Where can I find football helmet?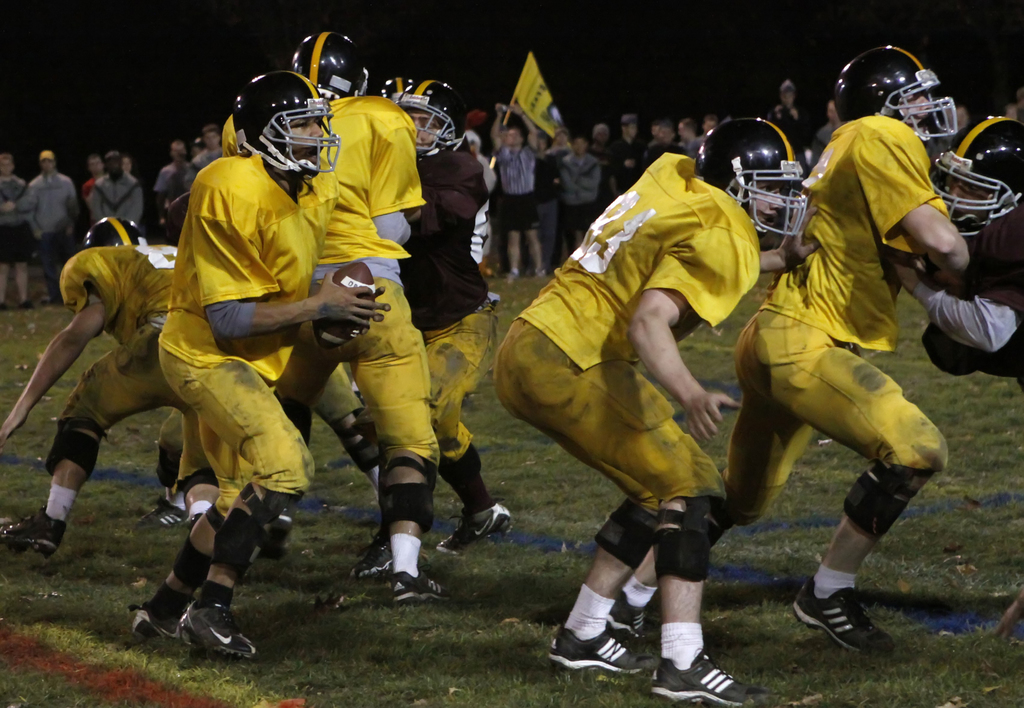
You can find it at select_region(289, 33, 368, 107).
